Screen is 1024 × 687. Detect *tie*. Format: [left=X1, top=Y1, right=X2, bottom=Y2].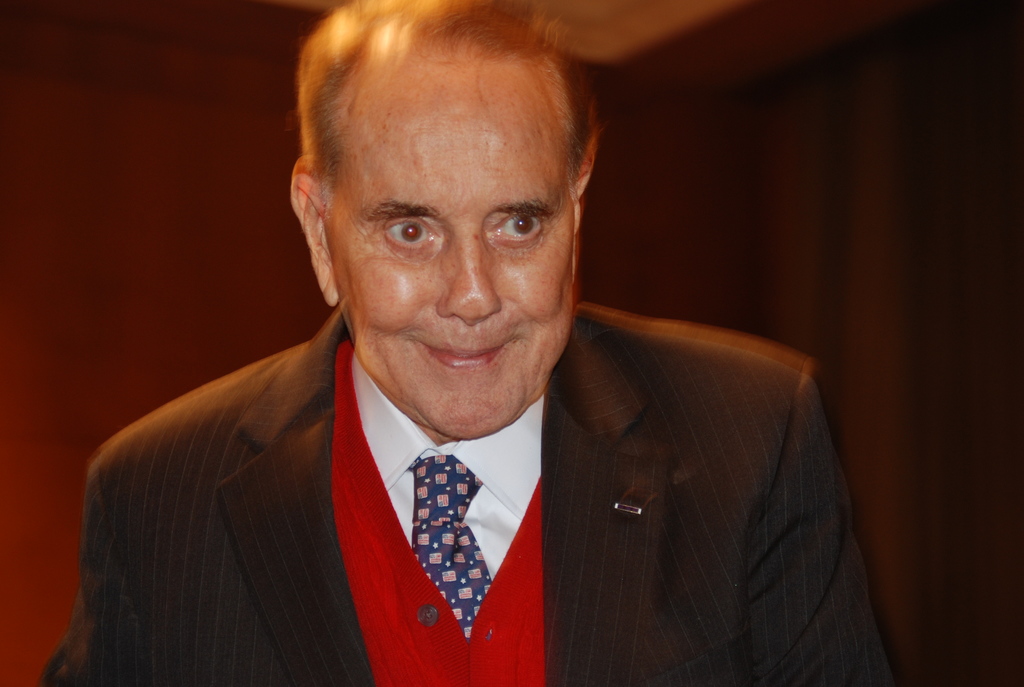
[left=404, top=454, right=484, bottom=647].
